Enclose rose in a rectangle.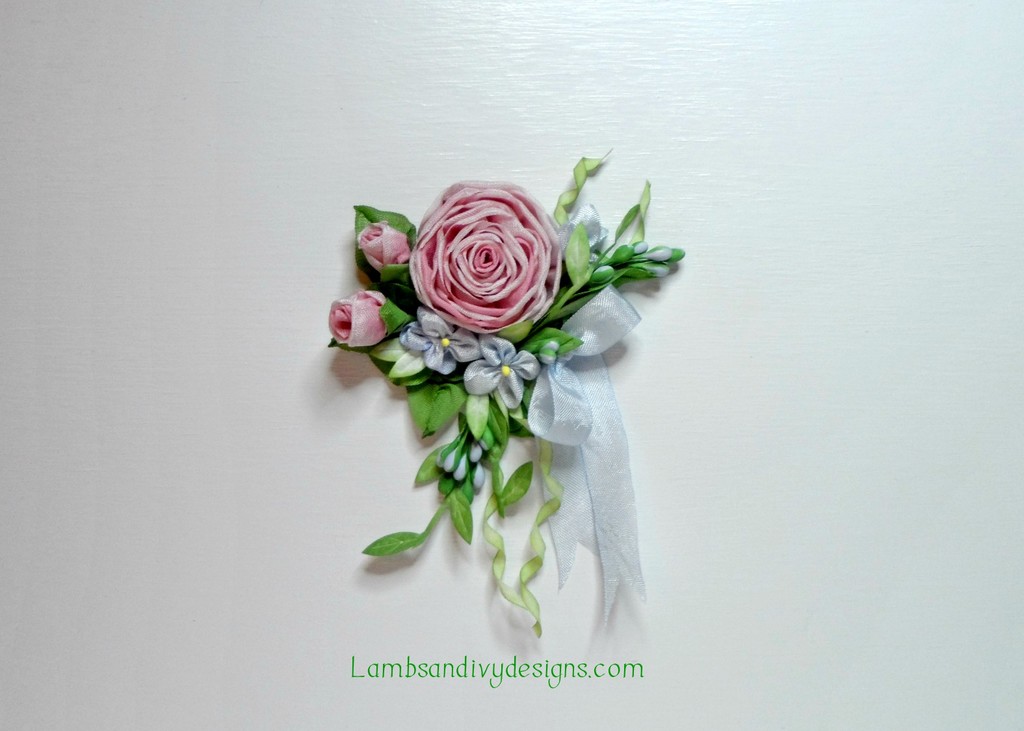
l=356, t=222, r=414, b=276.
